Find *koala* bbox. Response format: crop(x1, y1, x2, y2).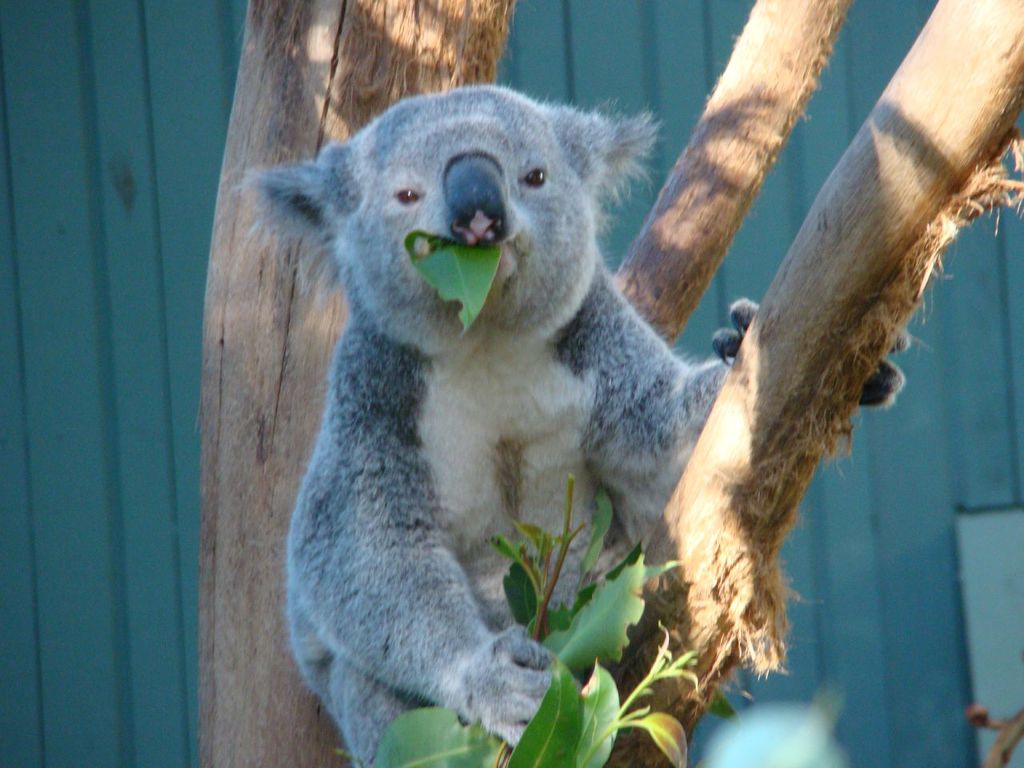
crop(239, 82, 914, 761).
